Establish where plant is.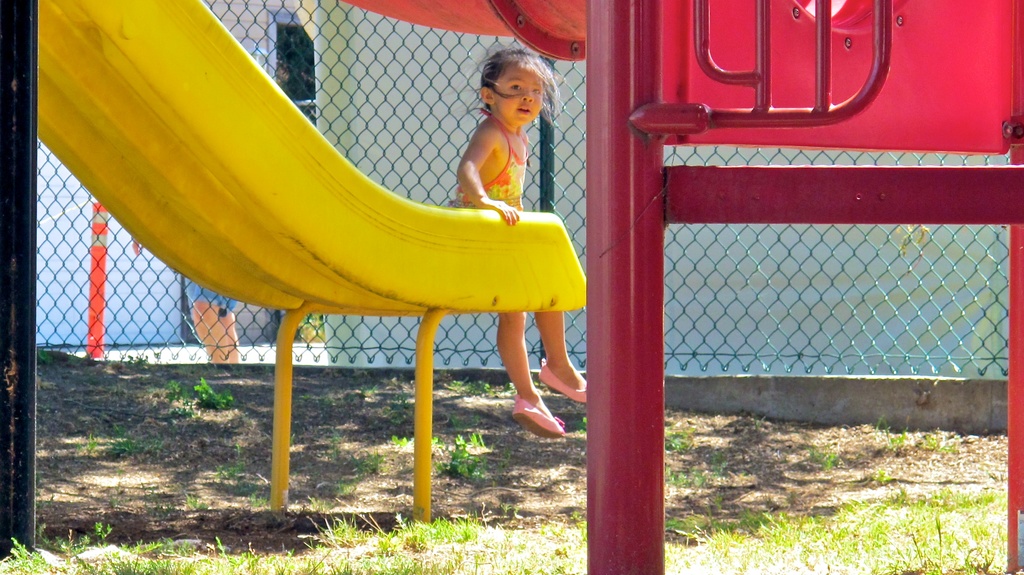
Established at <bbox>218, 441, 244, 485</bbox>.
